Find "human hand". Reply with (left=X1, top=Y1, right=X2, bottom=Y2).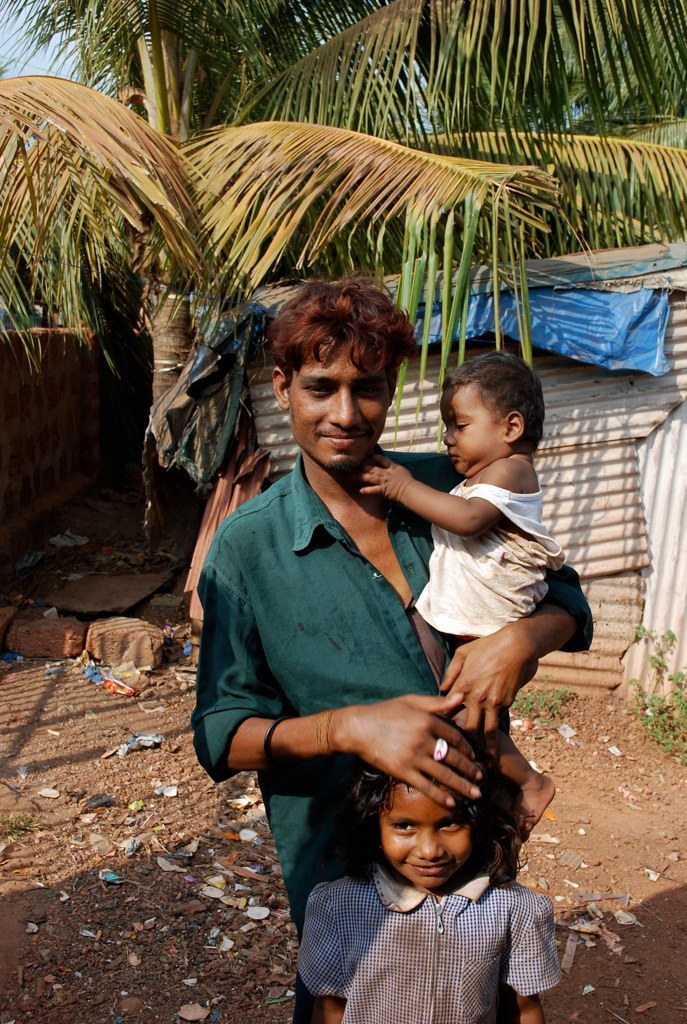
(left=349, top=693, right=487, bottom=813).
